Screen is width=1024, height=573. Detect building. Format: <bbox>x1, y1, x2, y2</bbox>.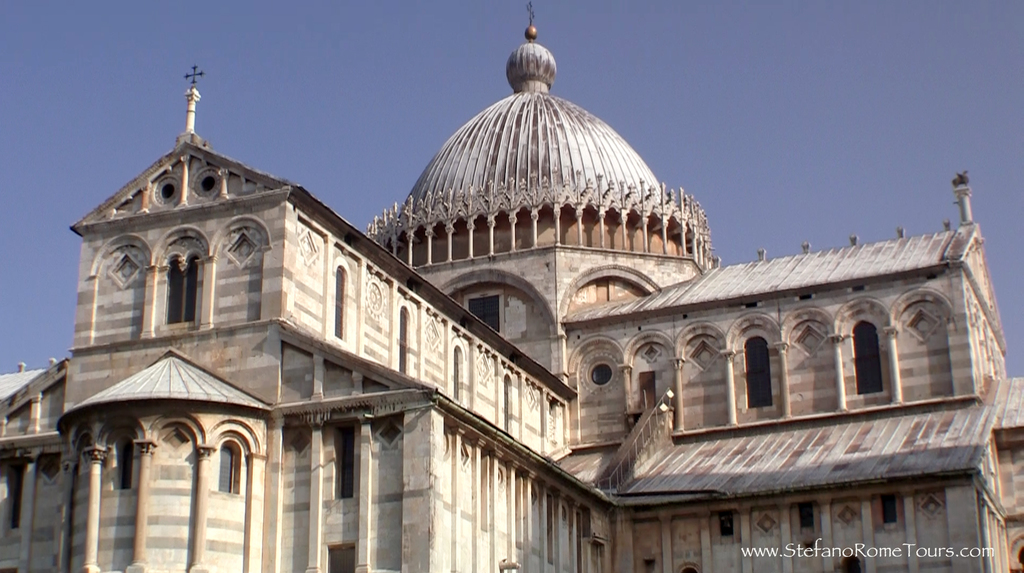
<bbox>0, 25, 1023, 572</bbox>.
